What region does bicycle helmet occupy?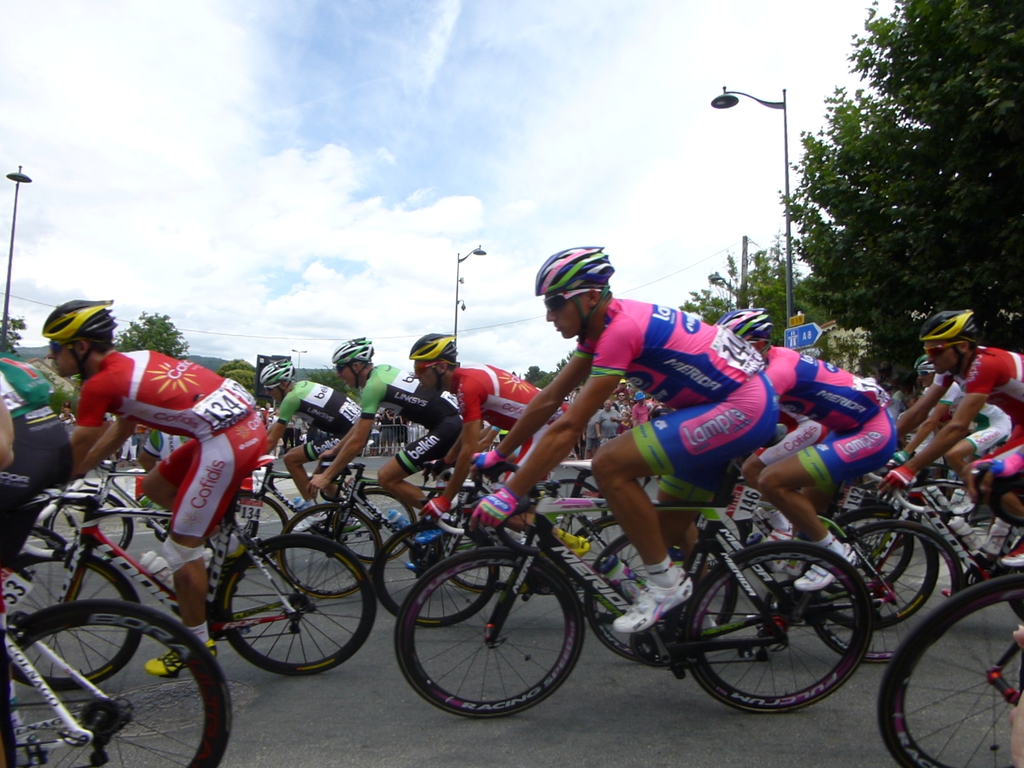
left=717, top=305, right=769, bottom=348.
